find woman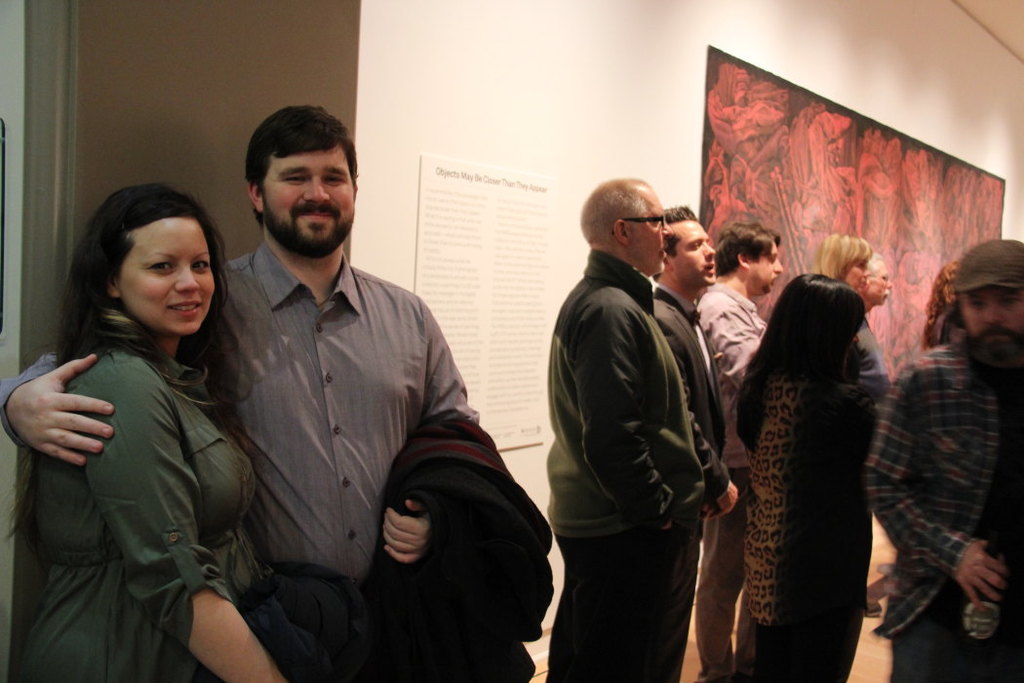
20 164 278 674
